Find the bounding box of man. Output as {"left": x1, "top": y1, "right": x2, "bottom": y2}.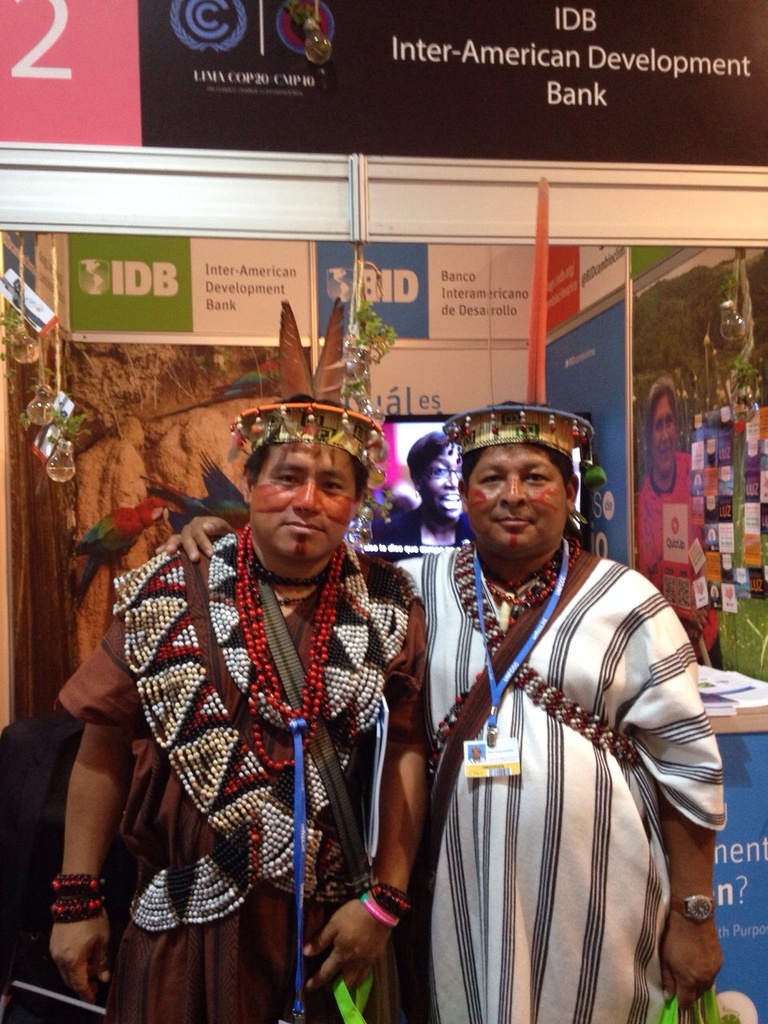
{"left": 38, "top": 390, "right": 432, "bottom": 1023}.
